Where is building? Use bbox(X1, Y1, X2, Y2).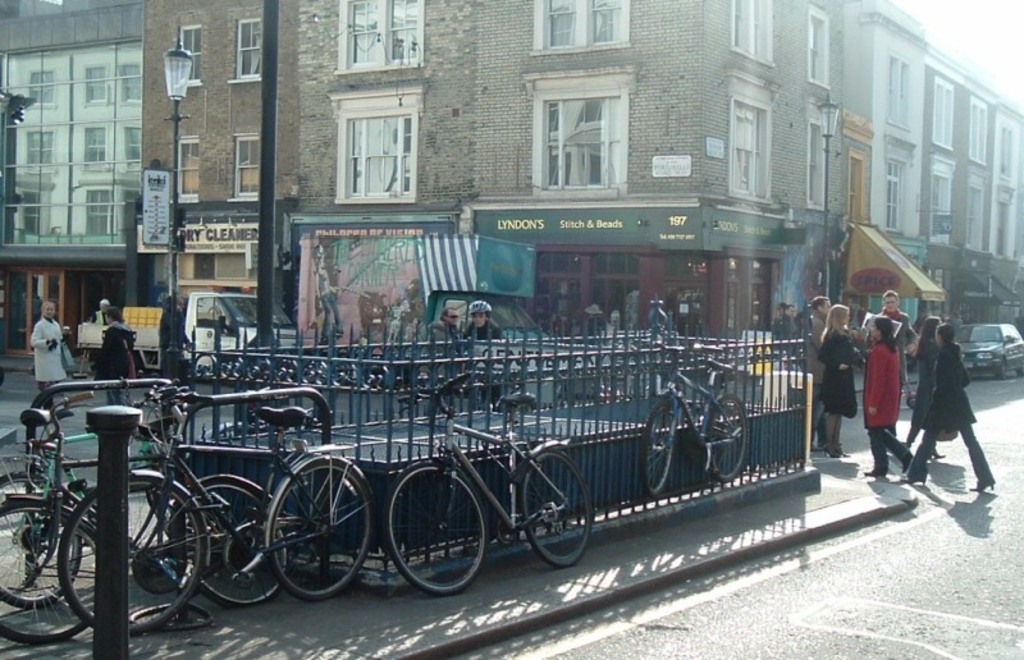
bbox(0, 0, 143, 367).
